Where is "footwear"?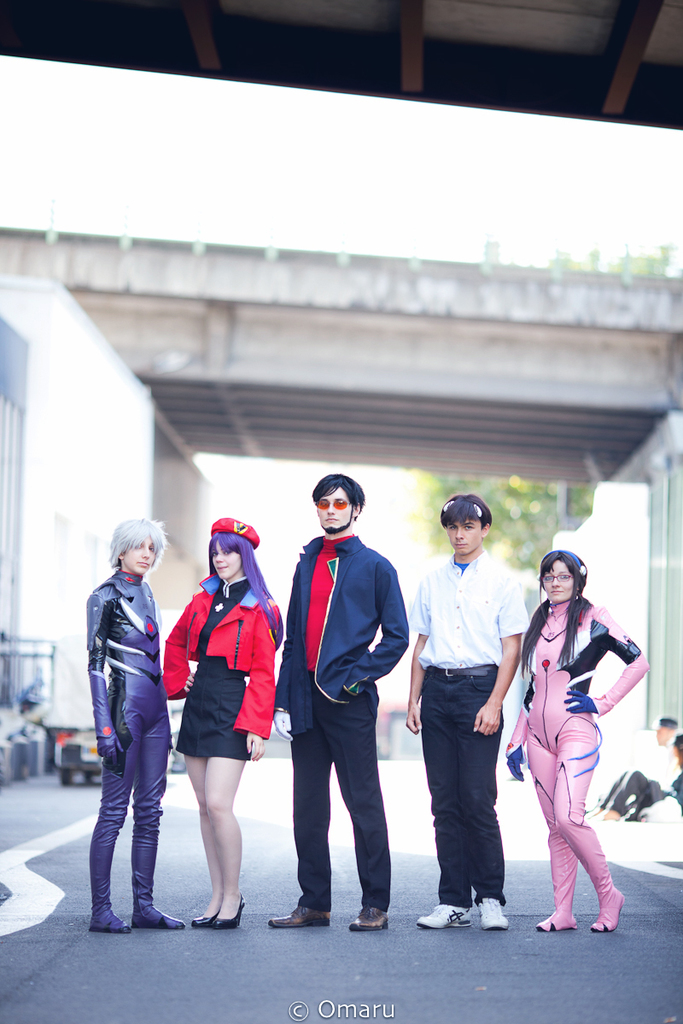
bbox(346, 913, 384, 934).
